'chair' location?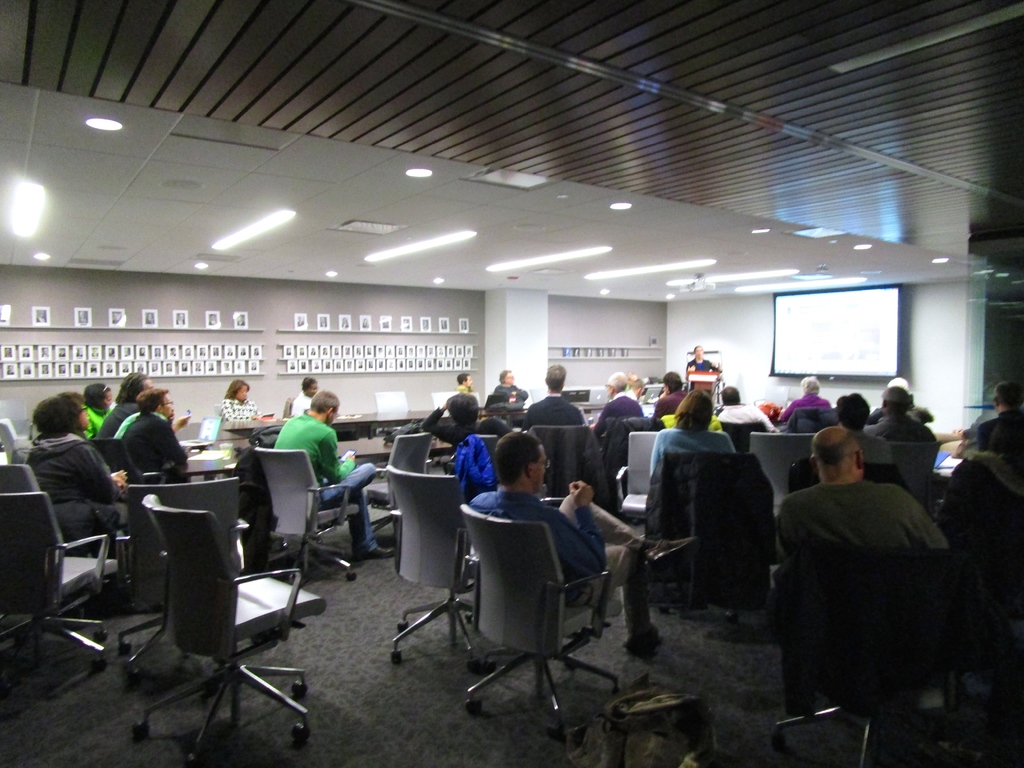
[x1=377, y1=457, x2=487, y2=673]
